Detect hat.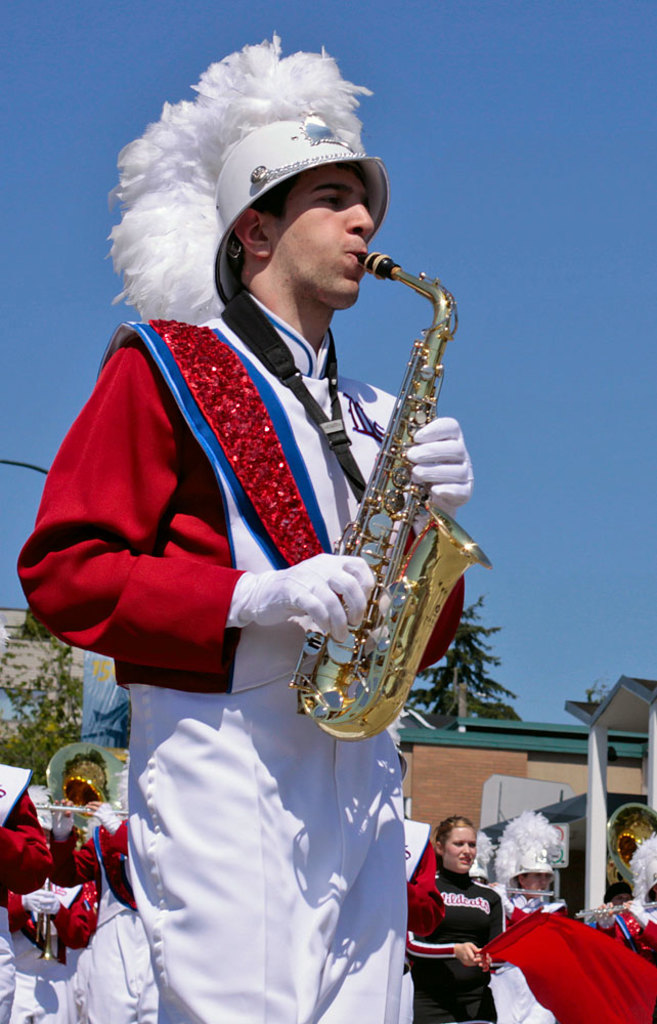
Detected at box(489, 810, 552, 893).
